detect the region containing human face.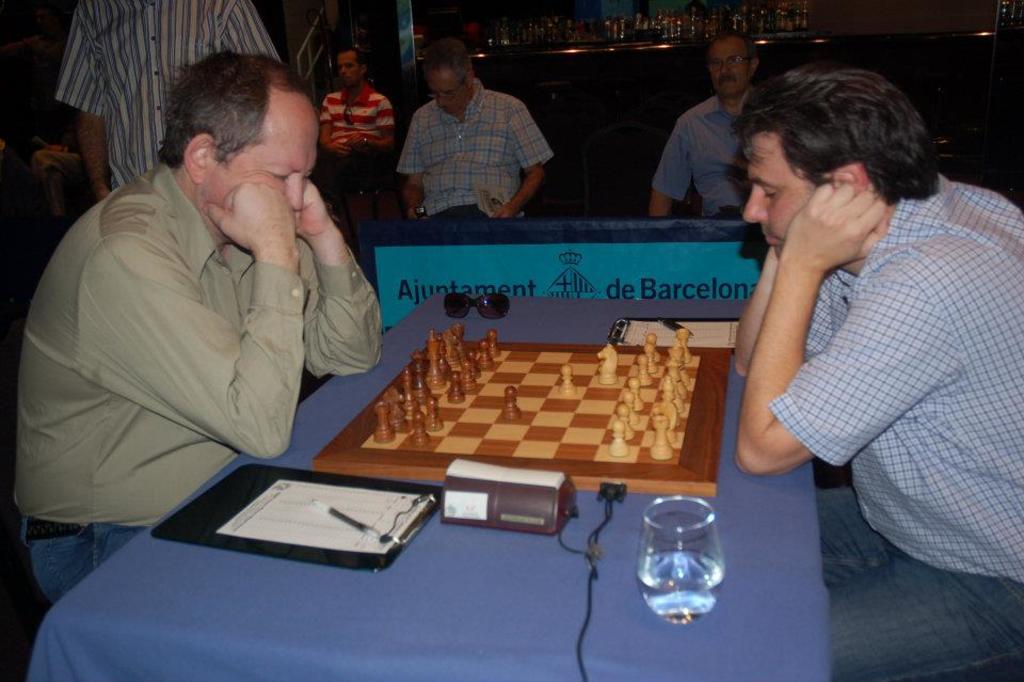
[x1=336, y1=49, x2=363, y2=86].
